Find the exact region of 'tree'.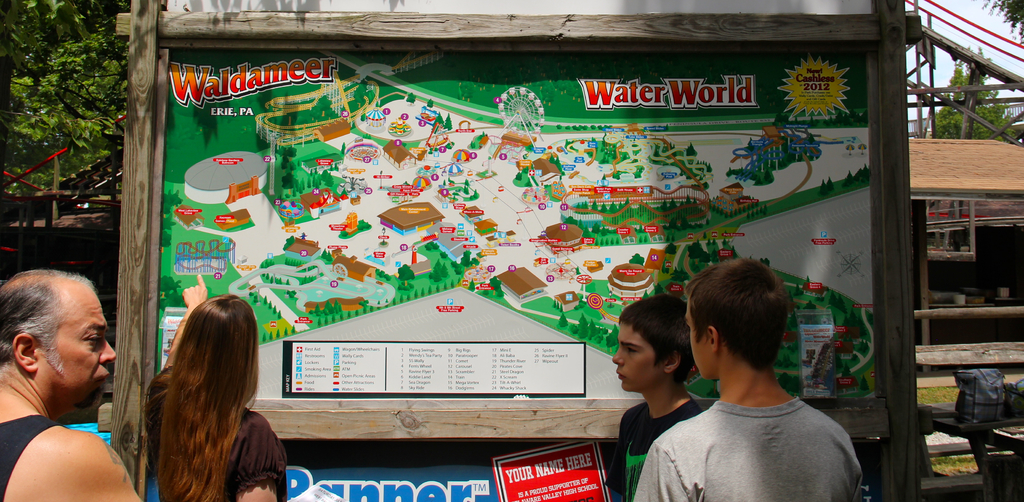
Exact region: <region>0, 0, 131, 194</region>.
